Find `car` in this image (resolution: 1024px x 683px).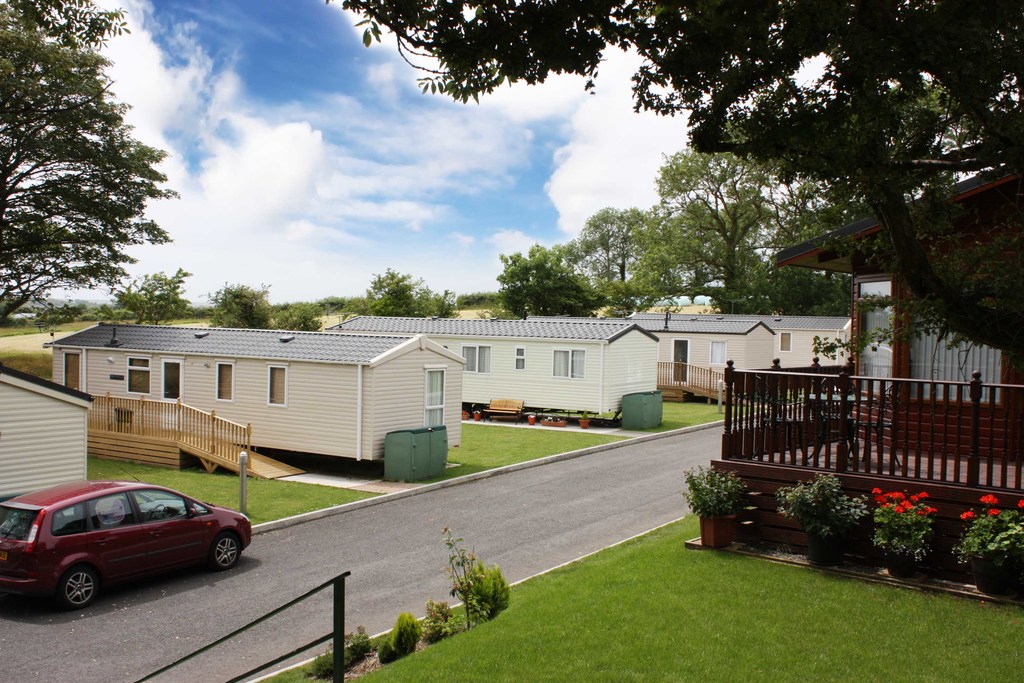
l=0, t=466, r=252, b=613.
